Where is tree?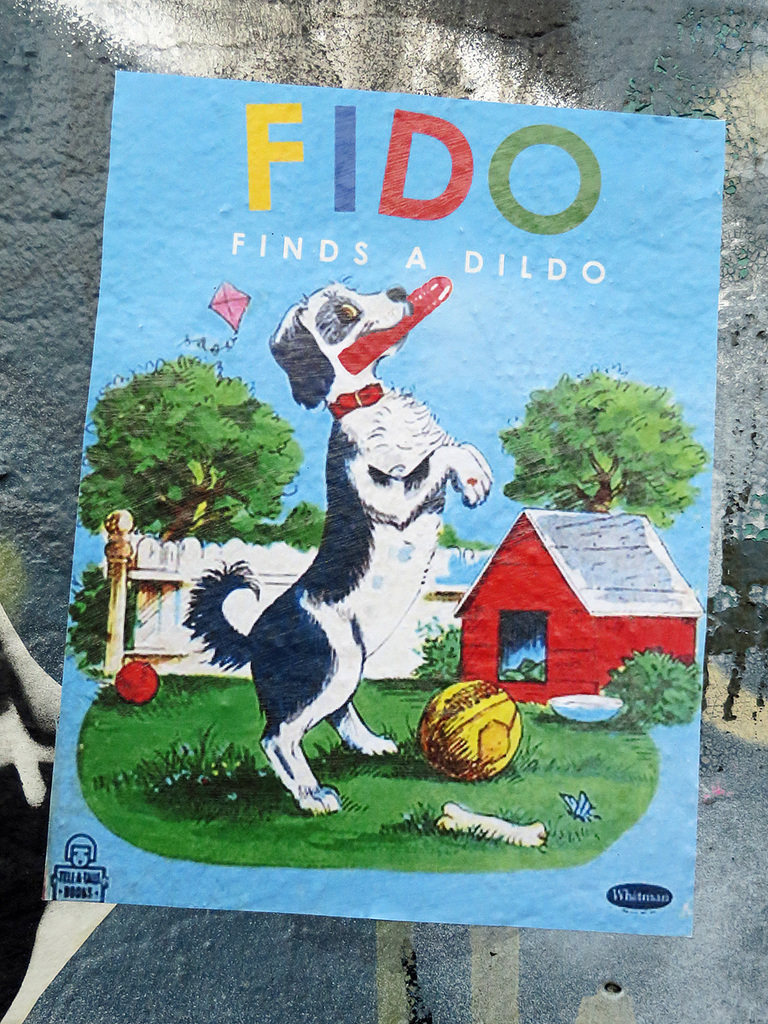
<region>468, 367, 699, 560</region>.
